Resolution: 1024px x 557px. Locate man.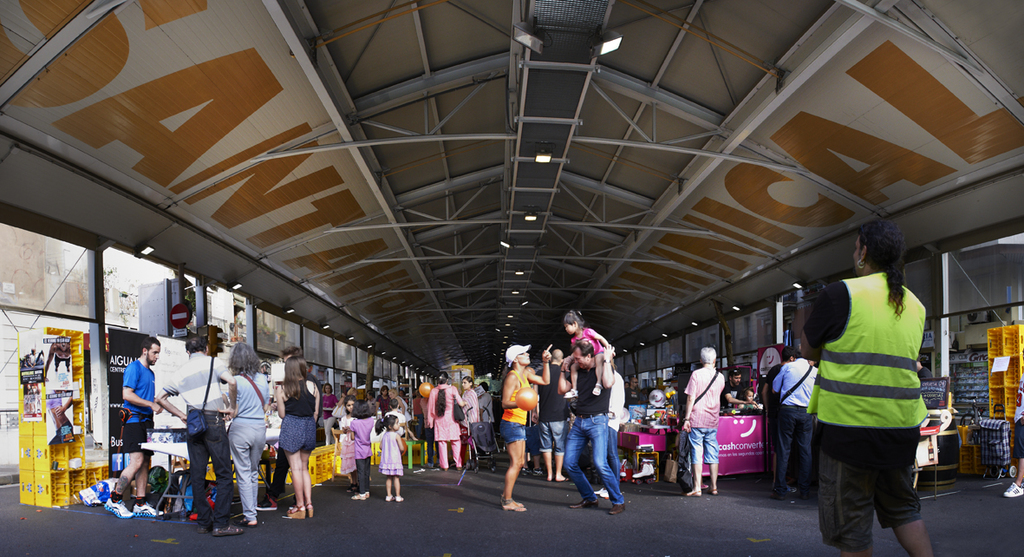
101, 337, 169, 521.
